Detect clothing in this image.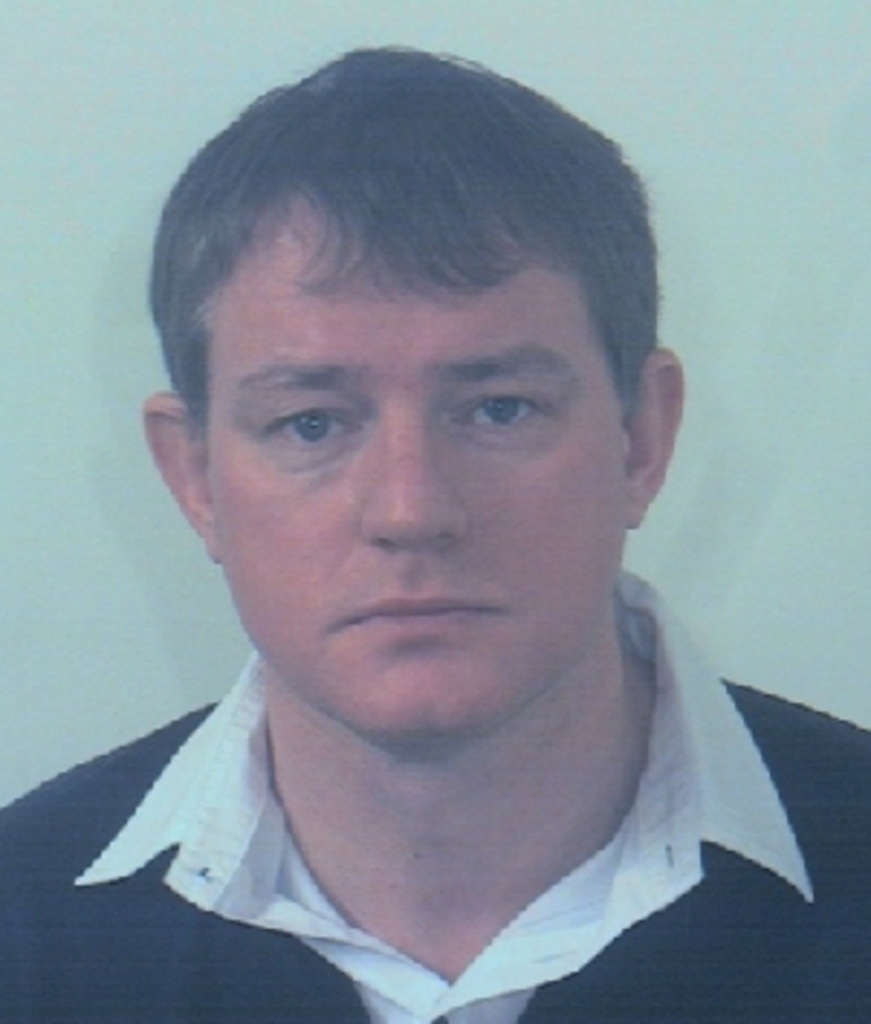
Detection: (left=3, top=558, right=868, bottom=1021).
